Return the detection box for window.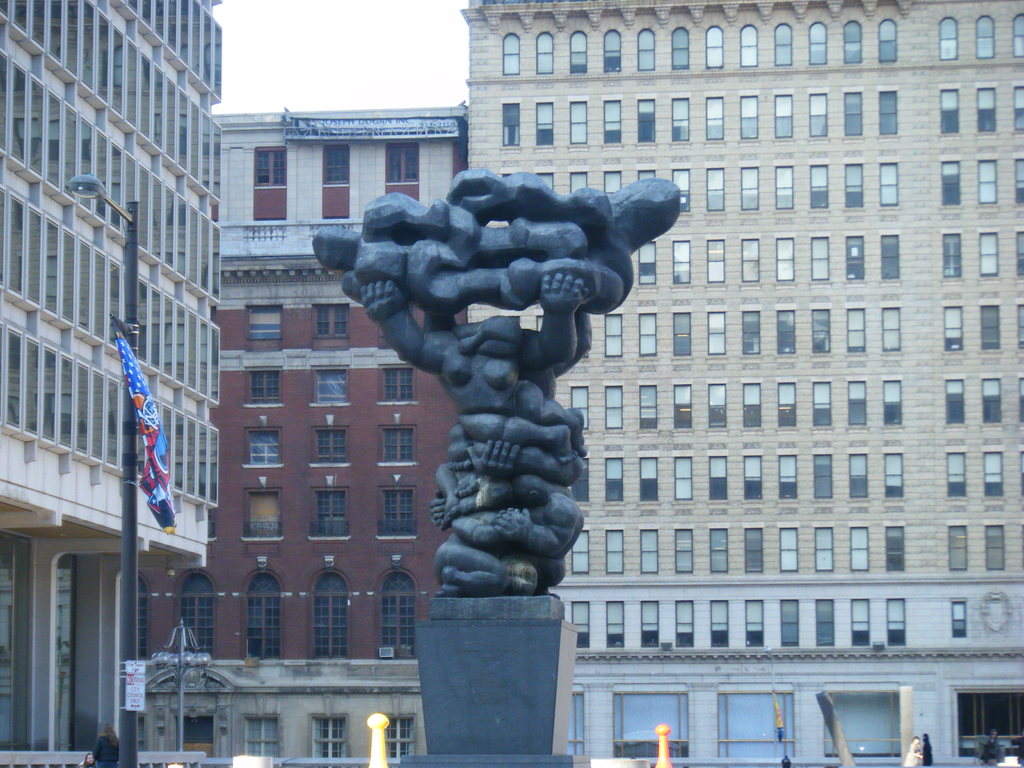
bbox=[705, 161, 726, 212].
